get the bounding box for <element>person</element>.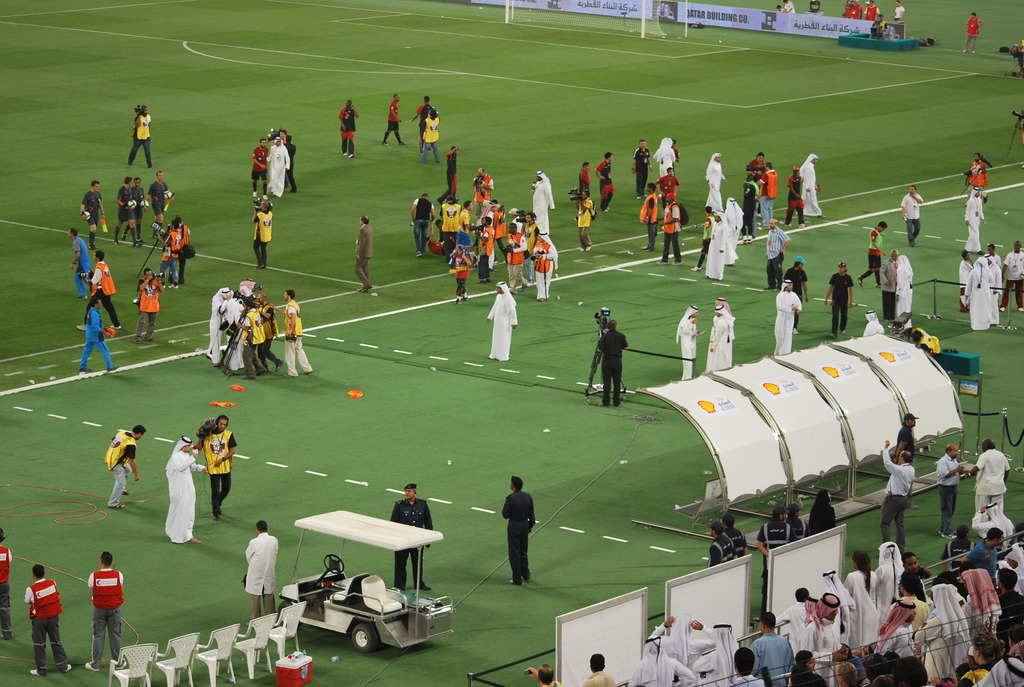
rect(963, 436, 1011, 512).
